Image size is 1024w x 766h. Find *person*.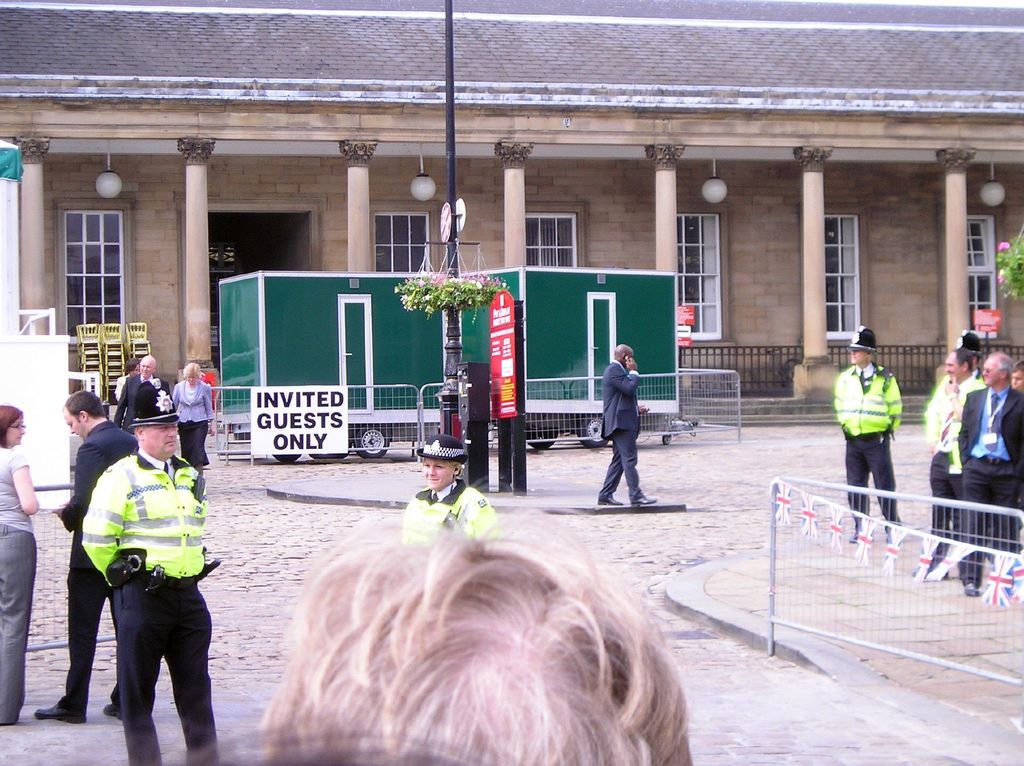
bbox=(0, 402, 38, 727).
